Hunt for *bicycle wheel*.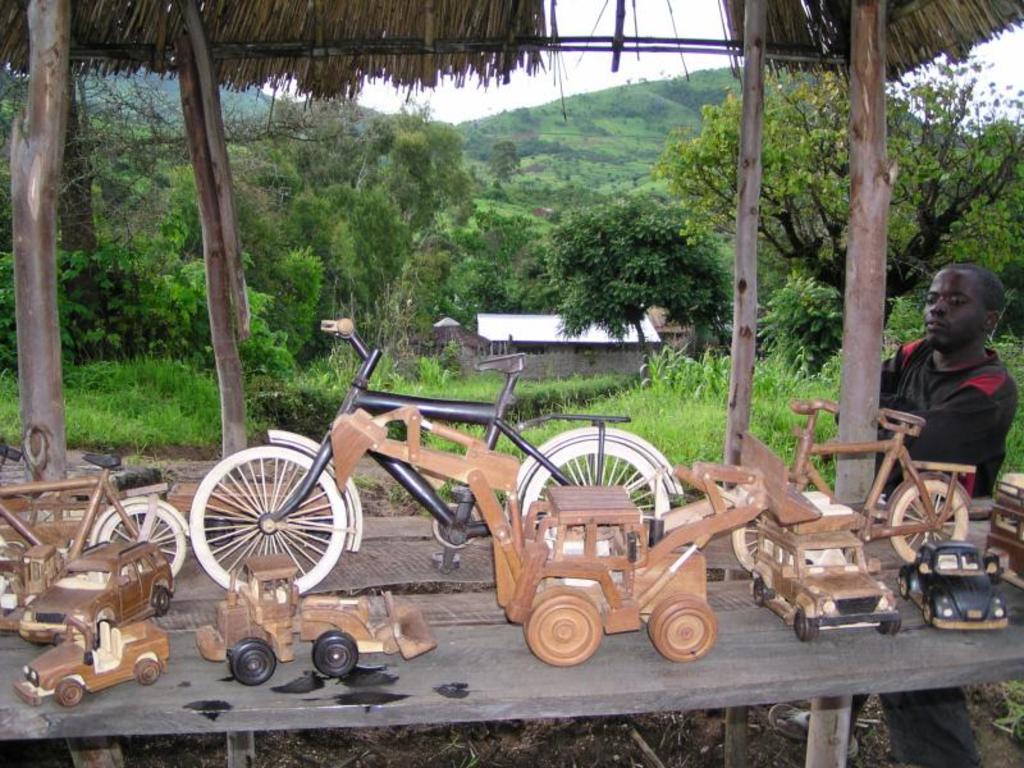
Hunted down at Rect(188, 438, 347, 598).
